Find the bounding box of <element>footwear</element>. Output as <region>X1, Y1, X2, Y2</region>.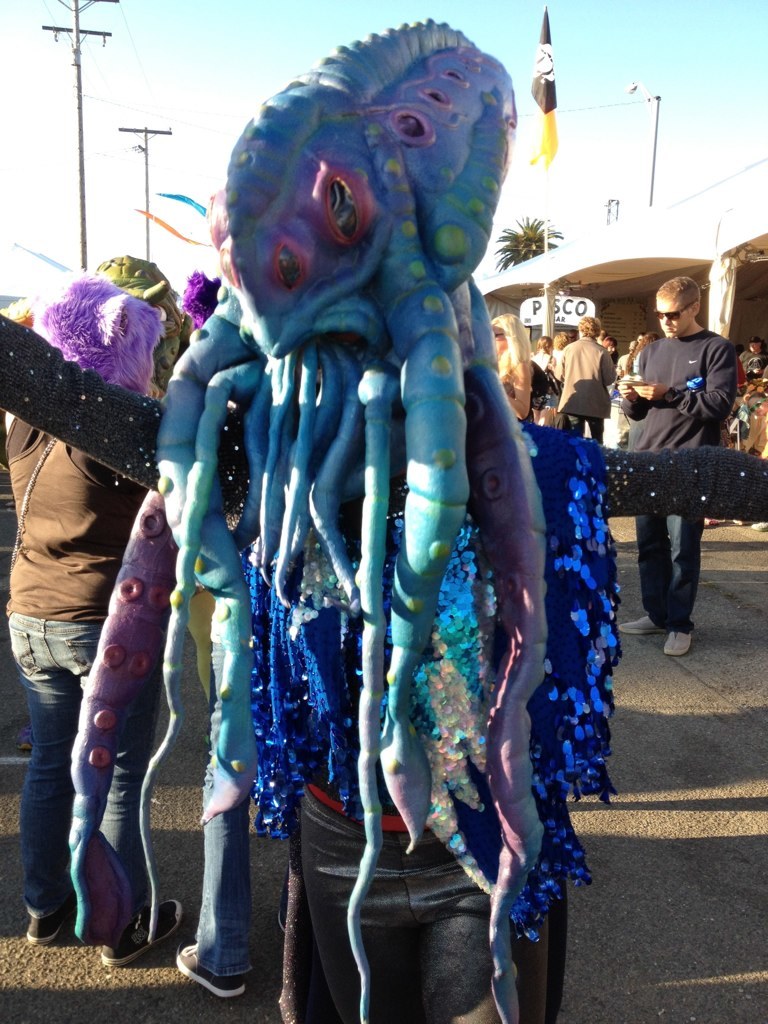
<region>620, 617, 664, 633</region>.
